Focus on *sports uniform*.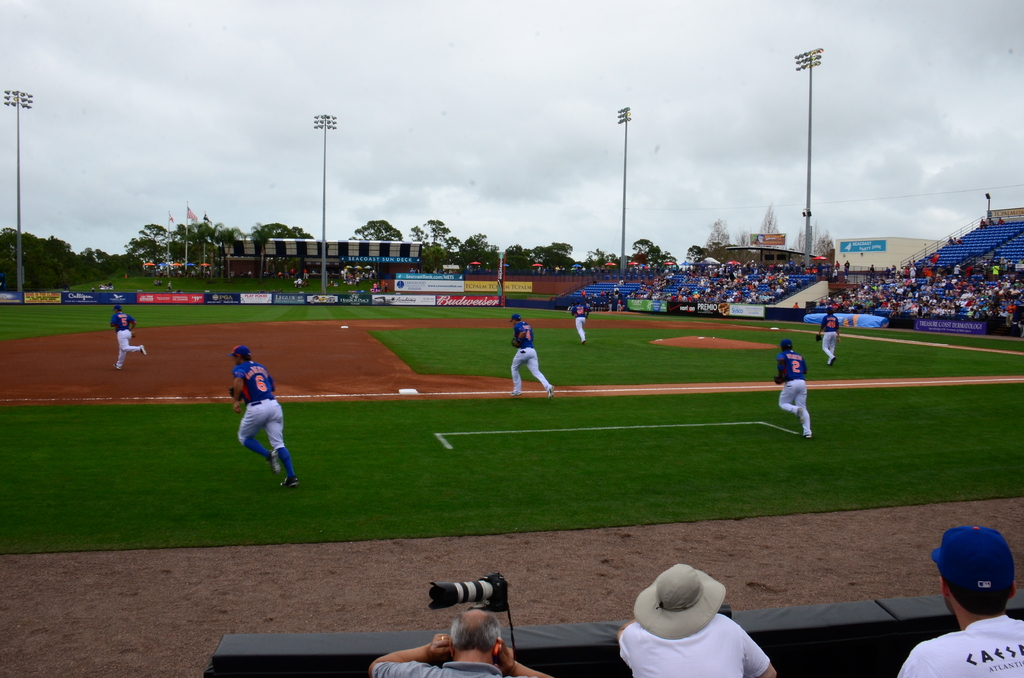
Focused at {"left": 889, "top": 523, "right": 1023, "bottom": 677}.
